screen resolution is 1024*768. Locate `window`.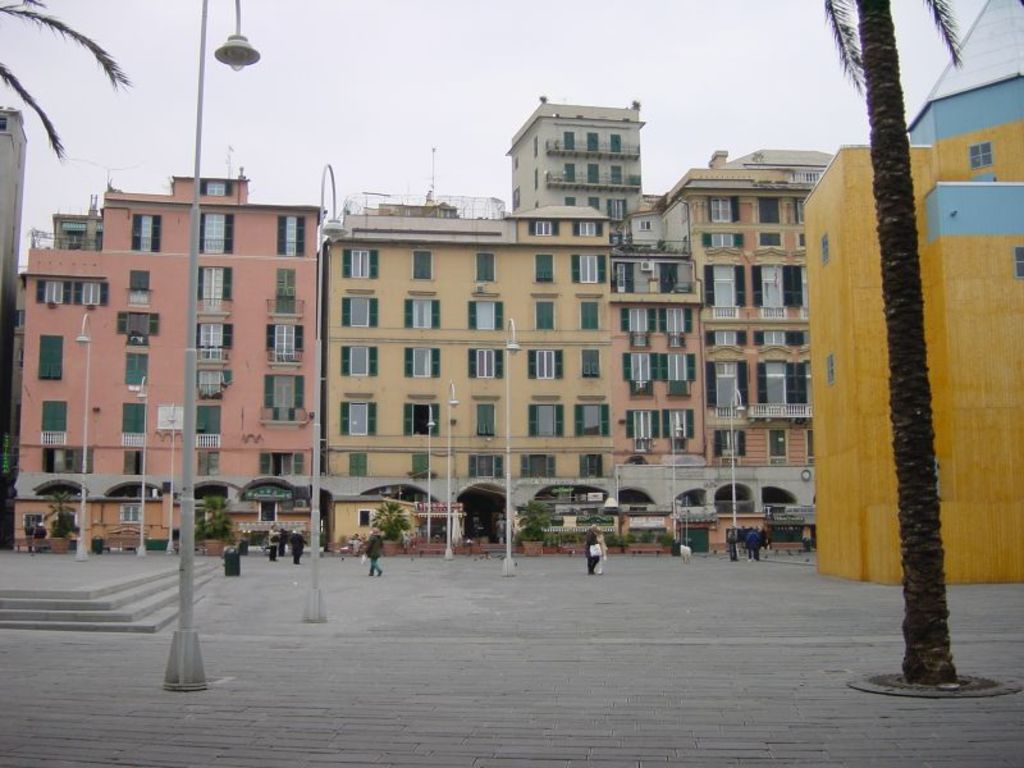
bbox(338, 348, 379, 375).
